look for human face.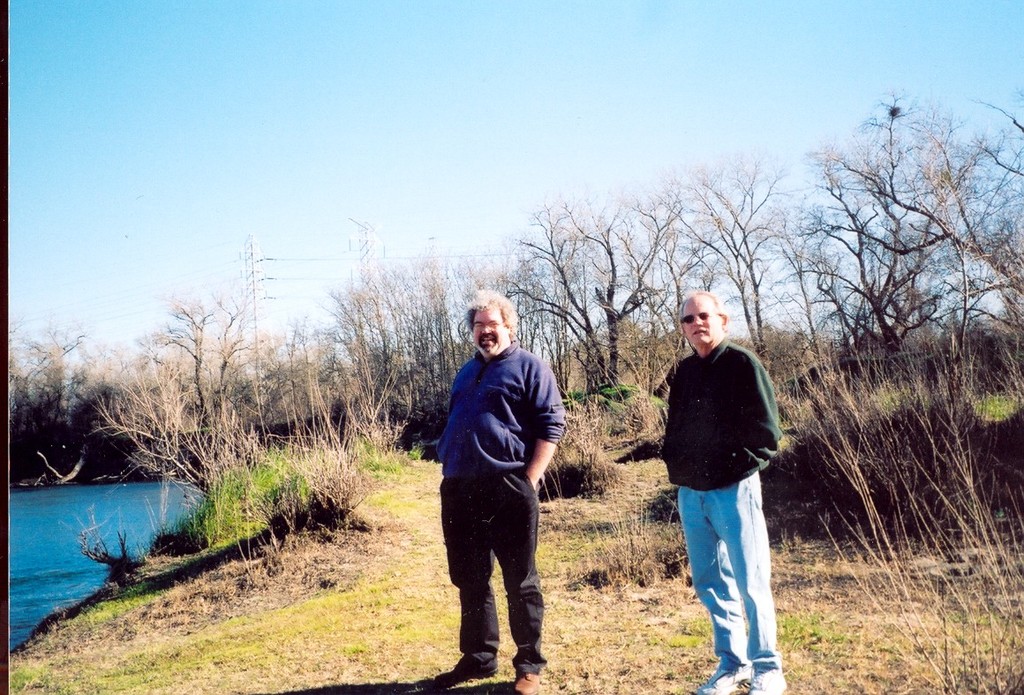
Found: 681 298 718 347.
